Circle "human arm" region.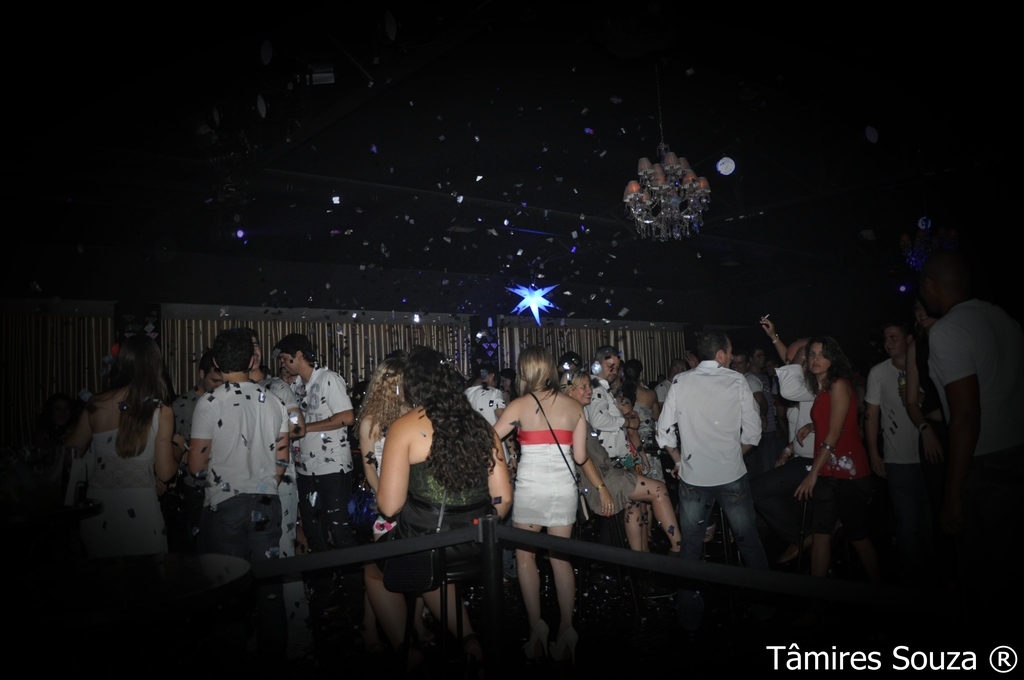
Region: bbox=(273, 403, 289, 483).
